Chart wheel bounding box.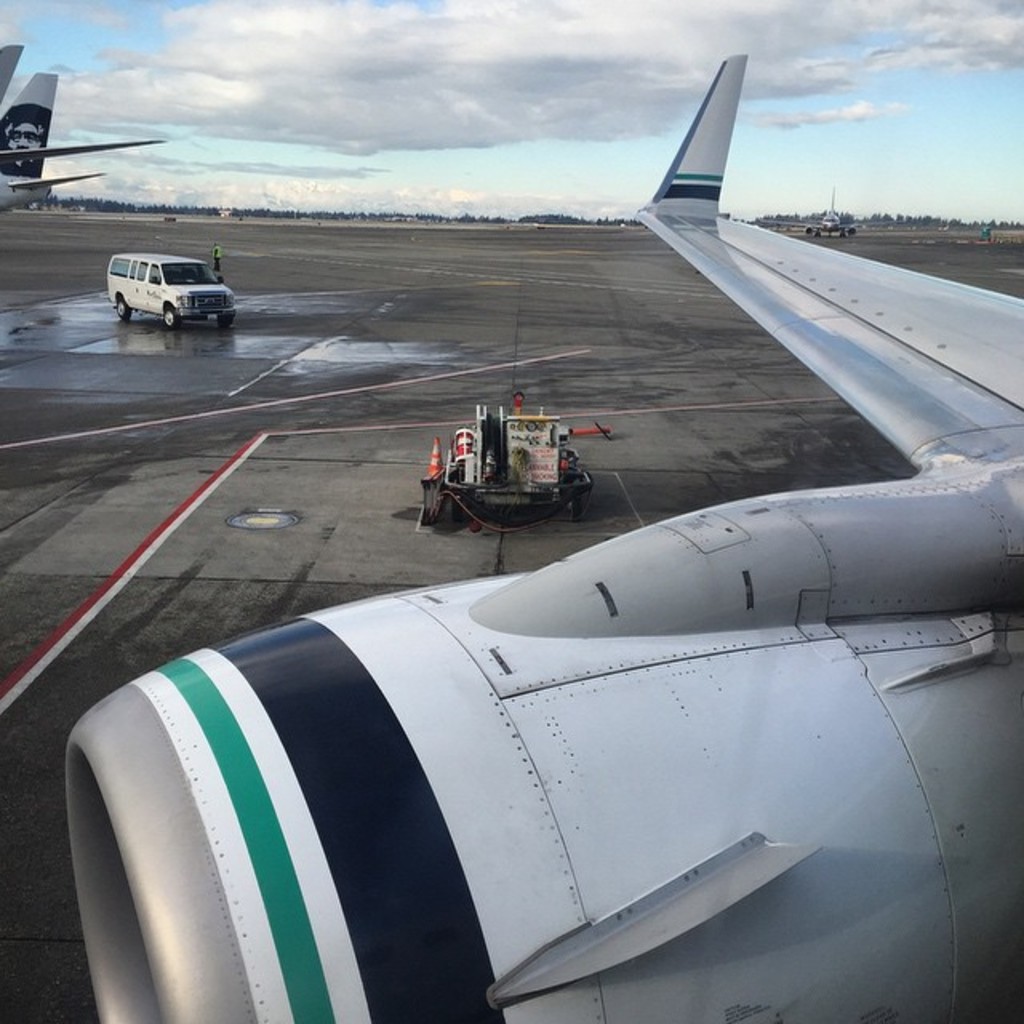
Charted: locate(438, 494, 454, 528).
